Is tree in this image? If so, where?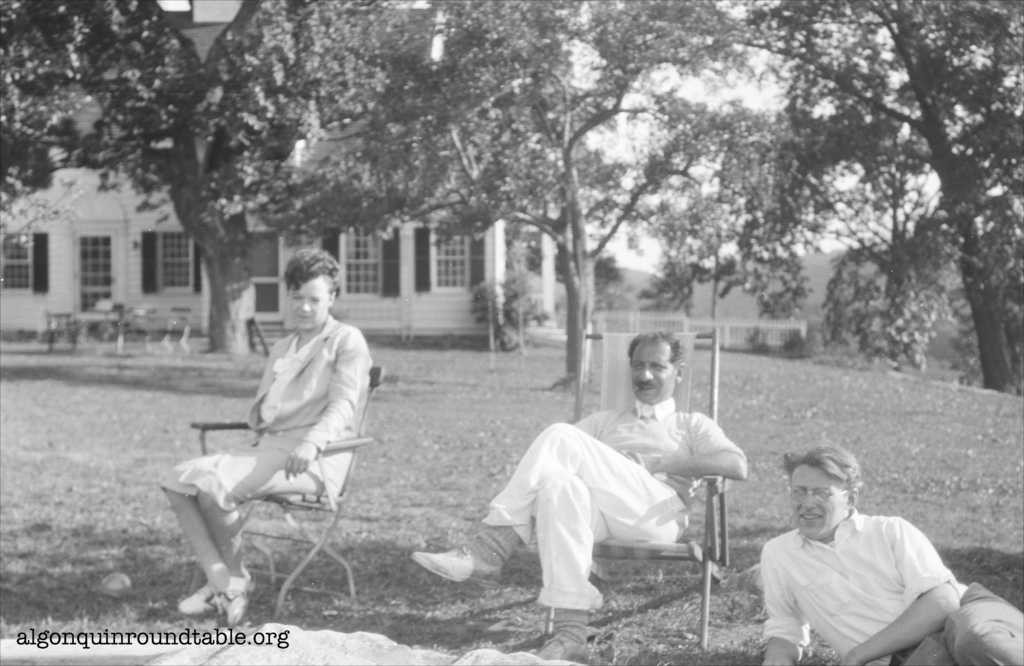
Yes, at select_region(764, 46, 1013, 432).
